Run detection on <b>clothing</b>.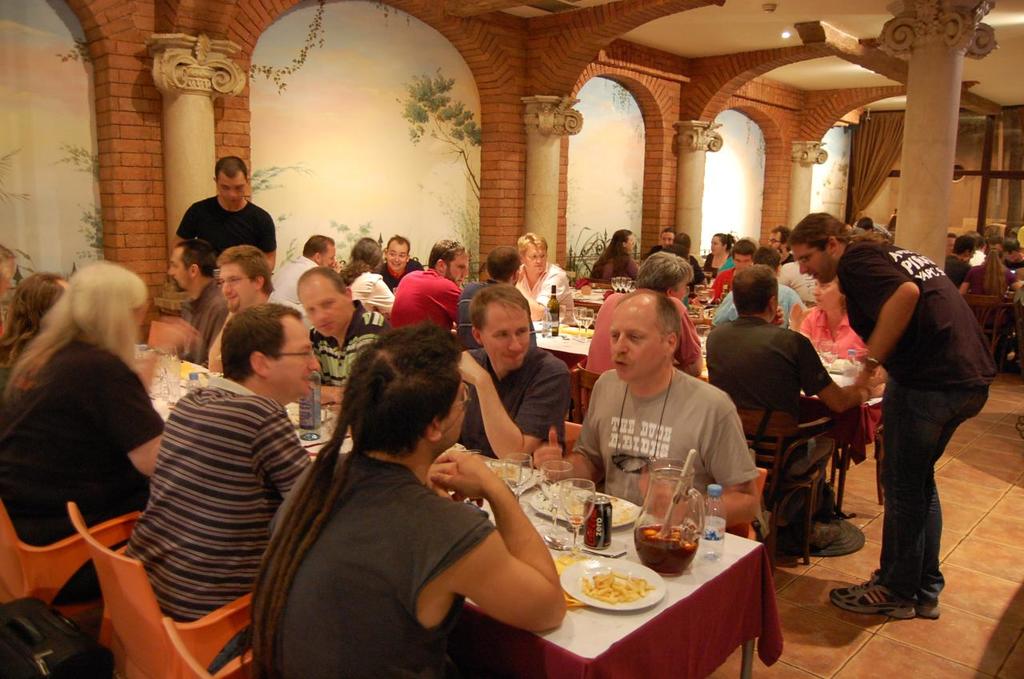
Result: BBox(263, 254, 325, 329).
